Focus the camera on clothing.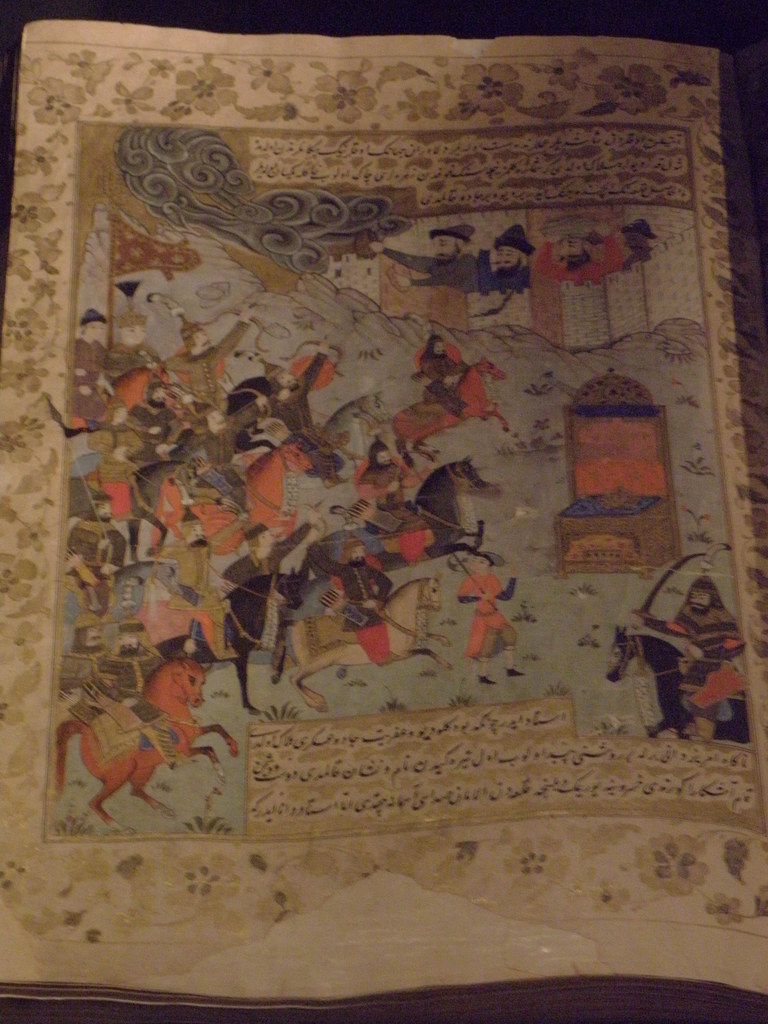
Focus region: x1=361, y1=461, x2=429, y2=564.
